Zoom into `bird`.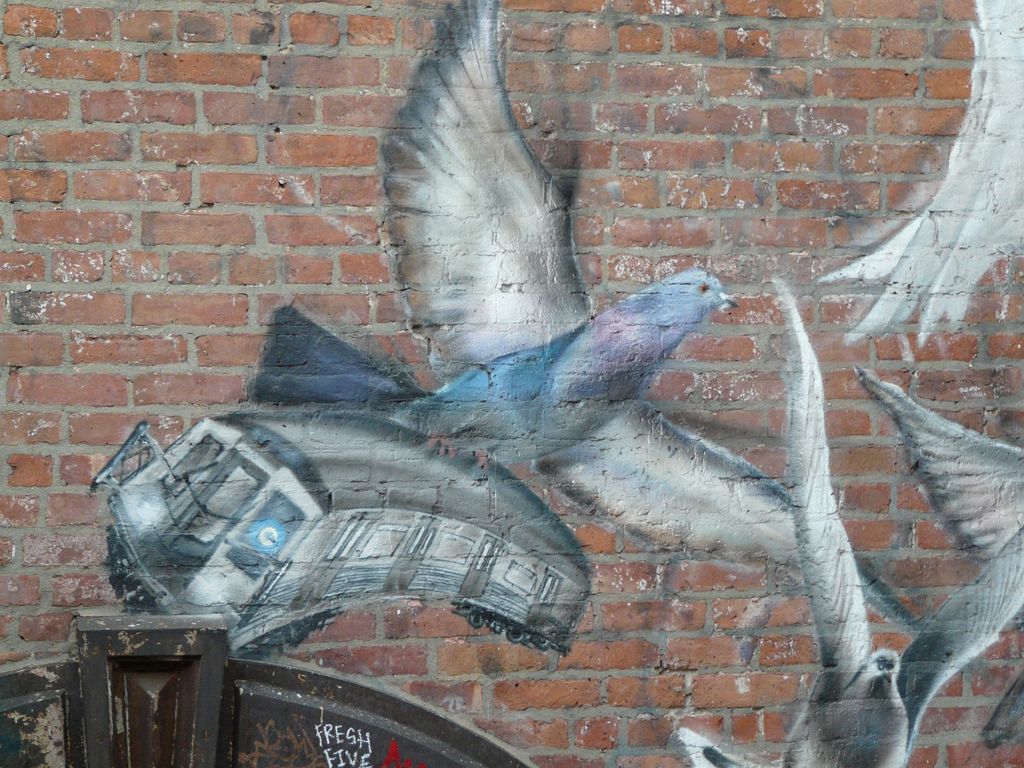
Zoom target: <bbox>666, 278, 1023, 767</bbox>.
